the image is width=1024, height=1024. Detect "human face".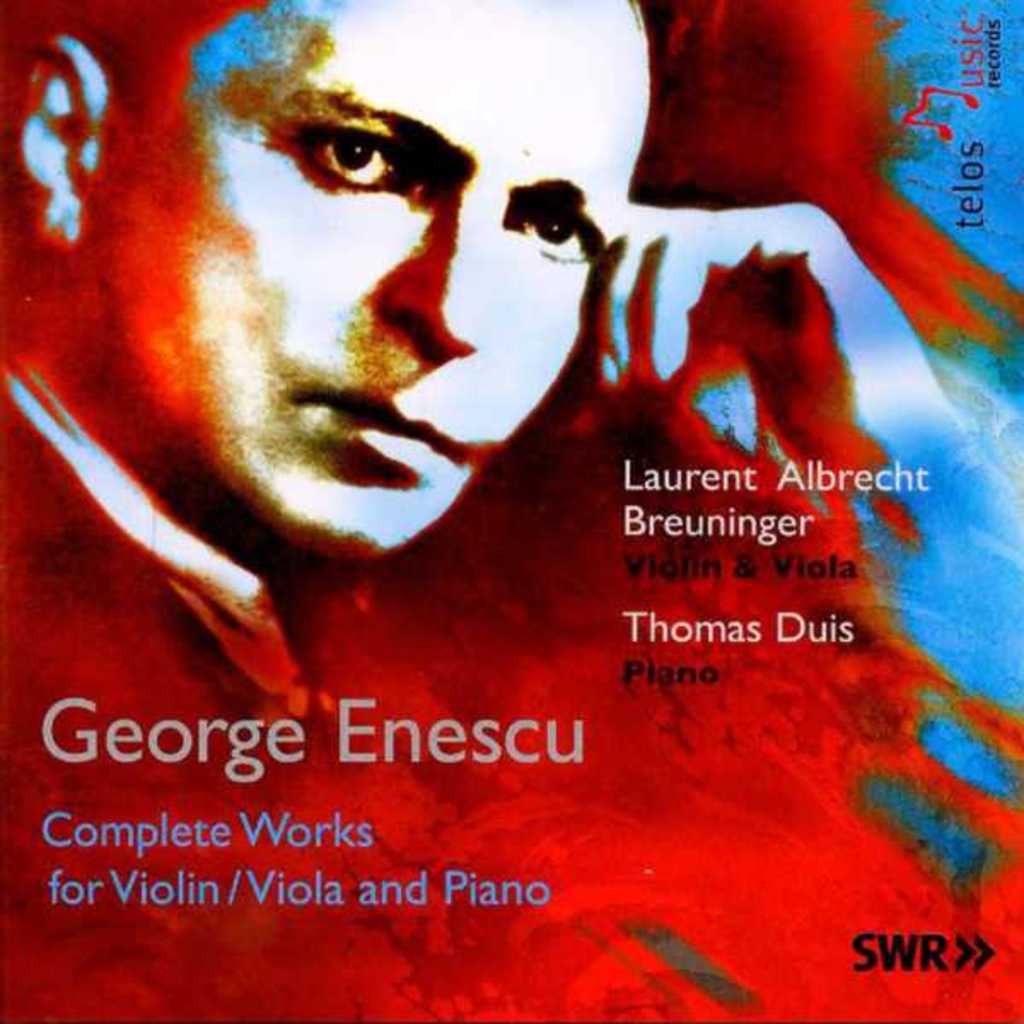
Detection: region(116, 0, 649, 567).
